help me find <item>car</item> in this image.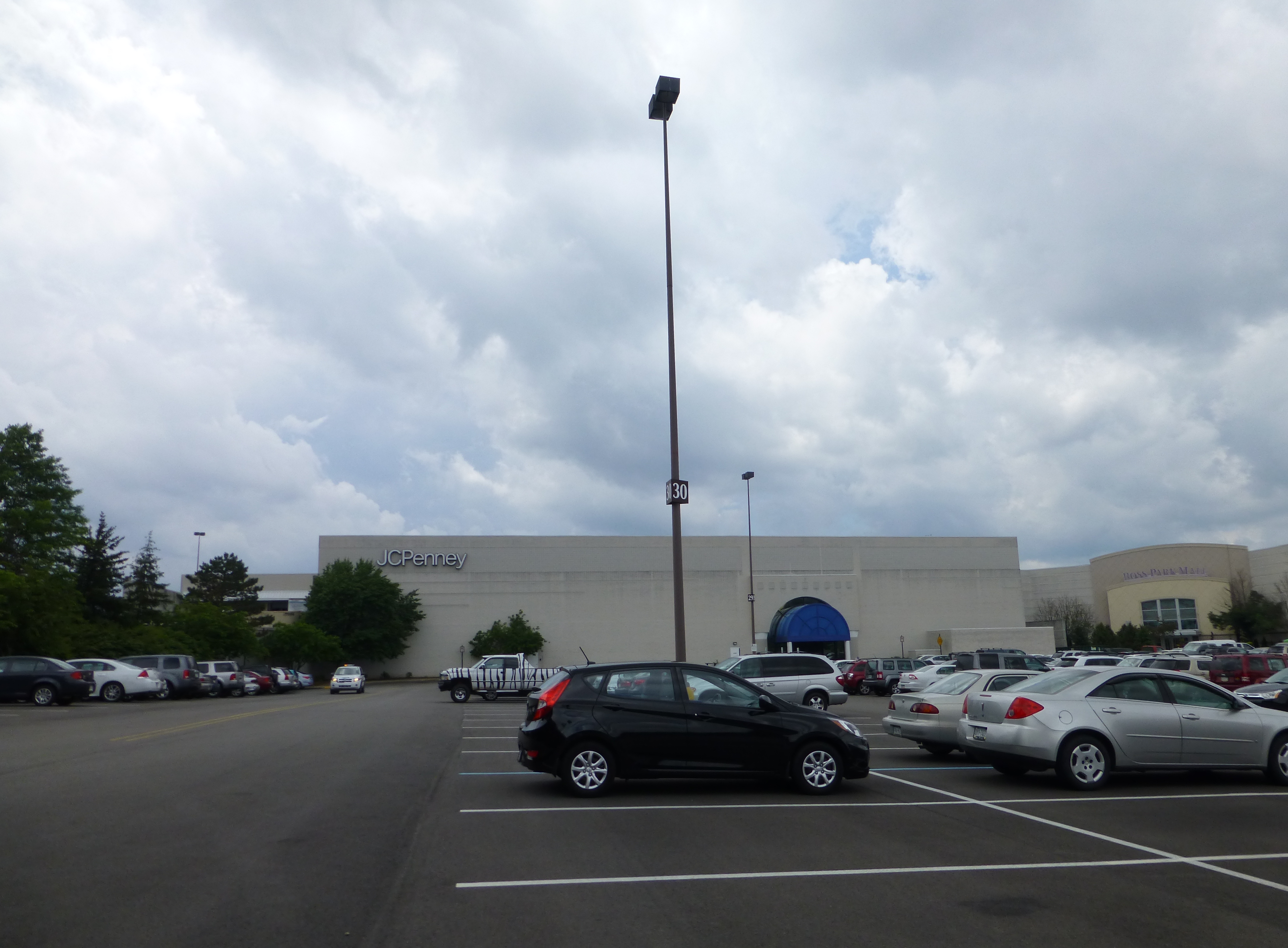
Found it: rect(101, 202, 110, 213).
